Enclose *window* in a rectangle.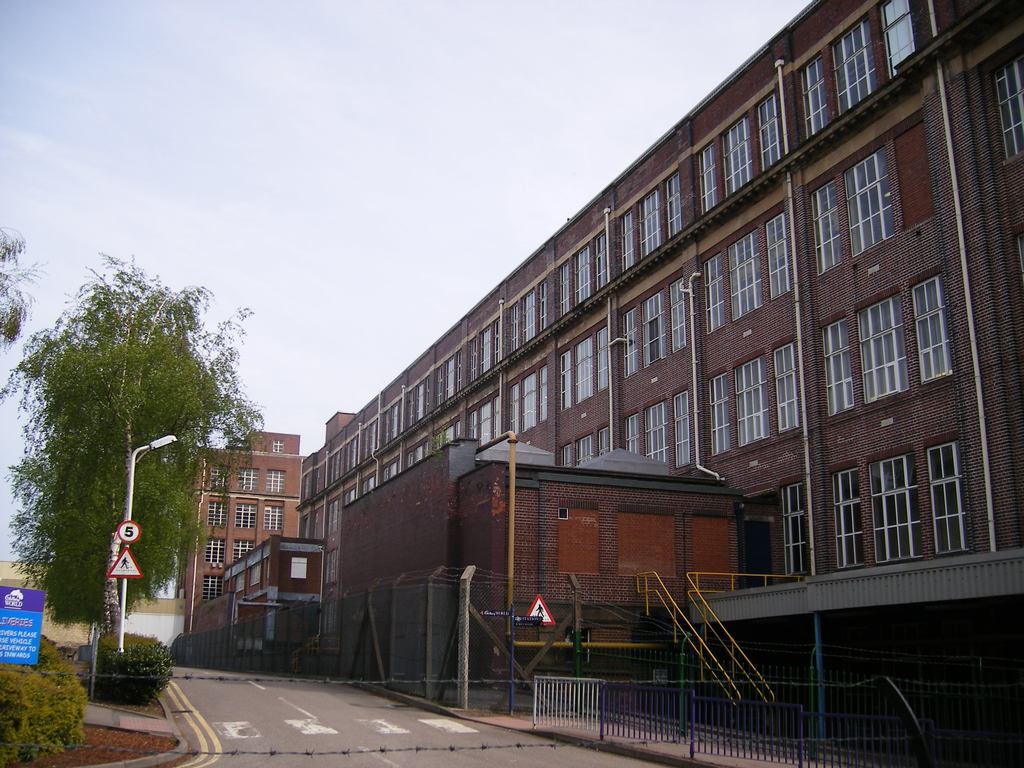
rect(769, 339, 799, 428).
